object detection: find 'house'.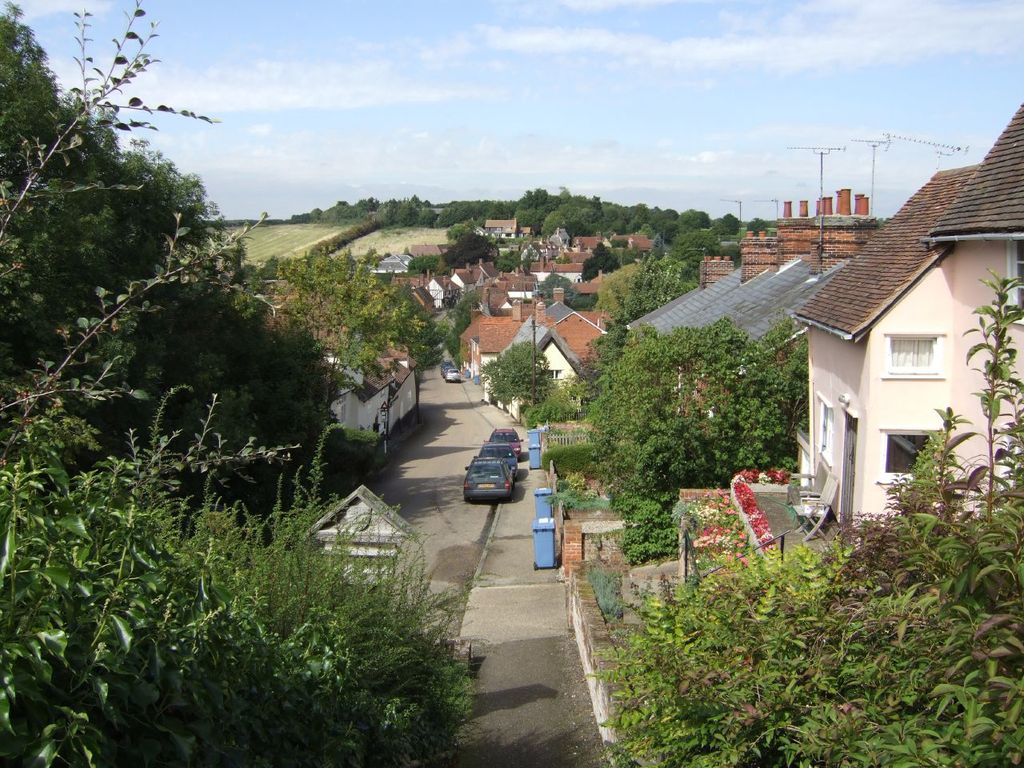
<bbox>469, 256, 491, 304</bbox>.
